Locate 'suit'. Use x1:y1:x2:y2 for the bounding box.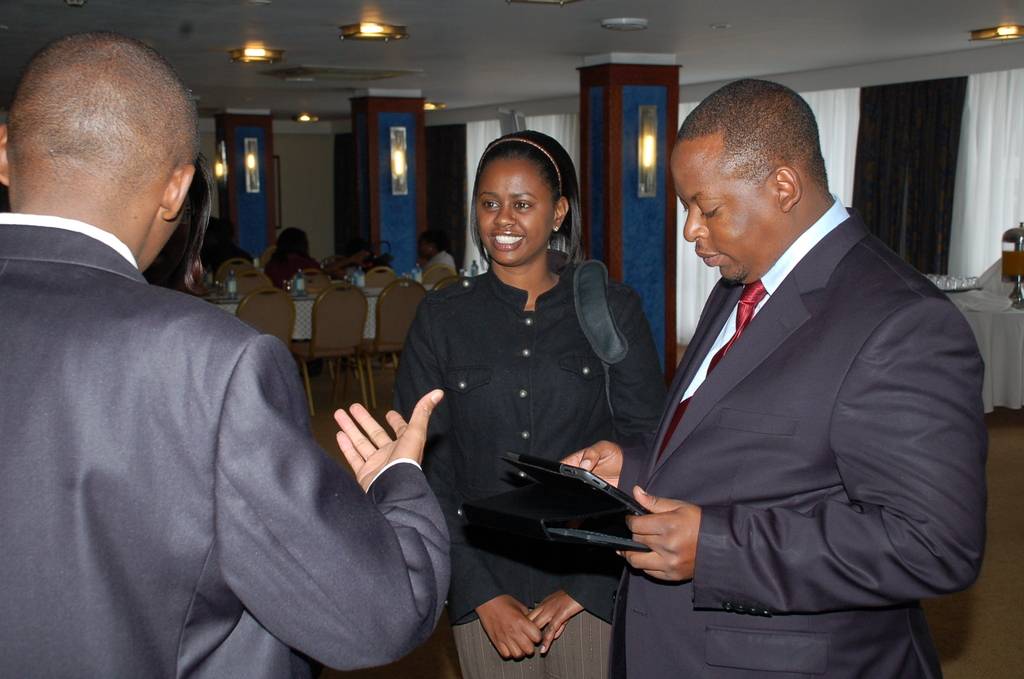
623:65:990:677.
